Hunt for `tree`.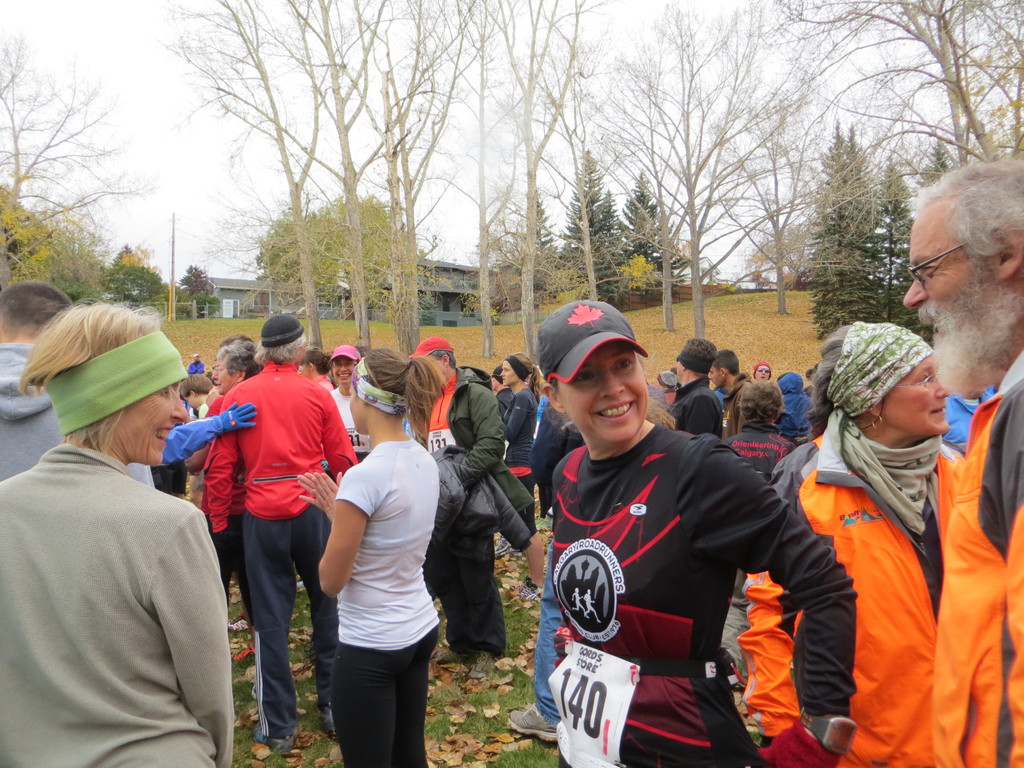
Hunted down at <bbox>609, 0, 797, 346</bbox>.
